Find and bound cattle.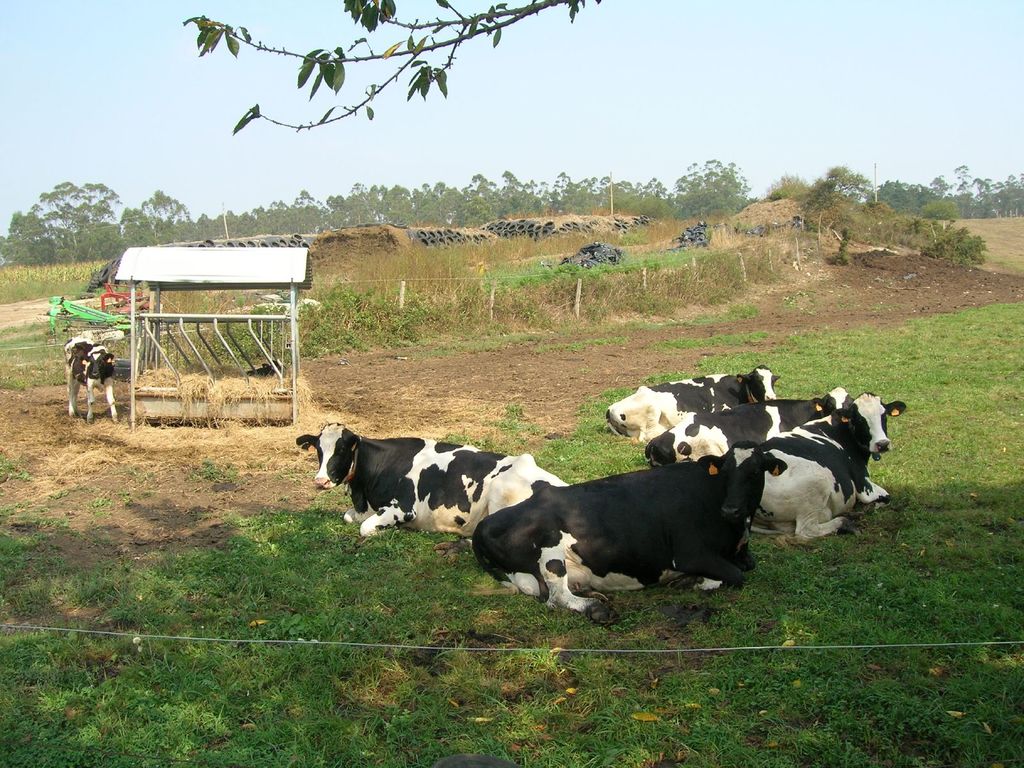
Bound: box(751, 388, 908, 546).
